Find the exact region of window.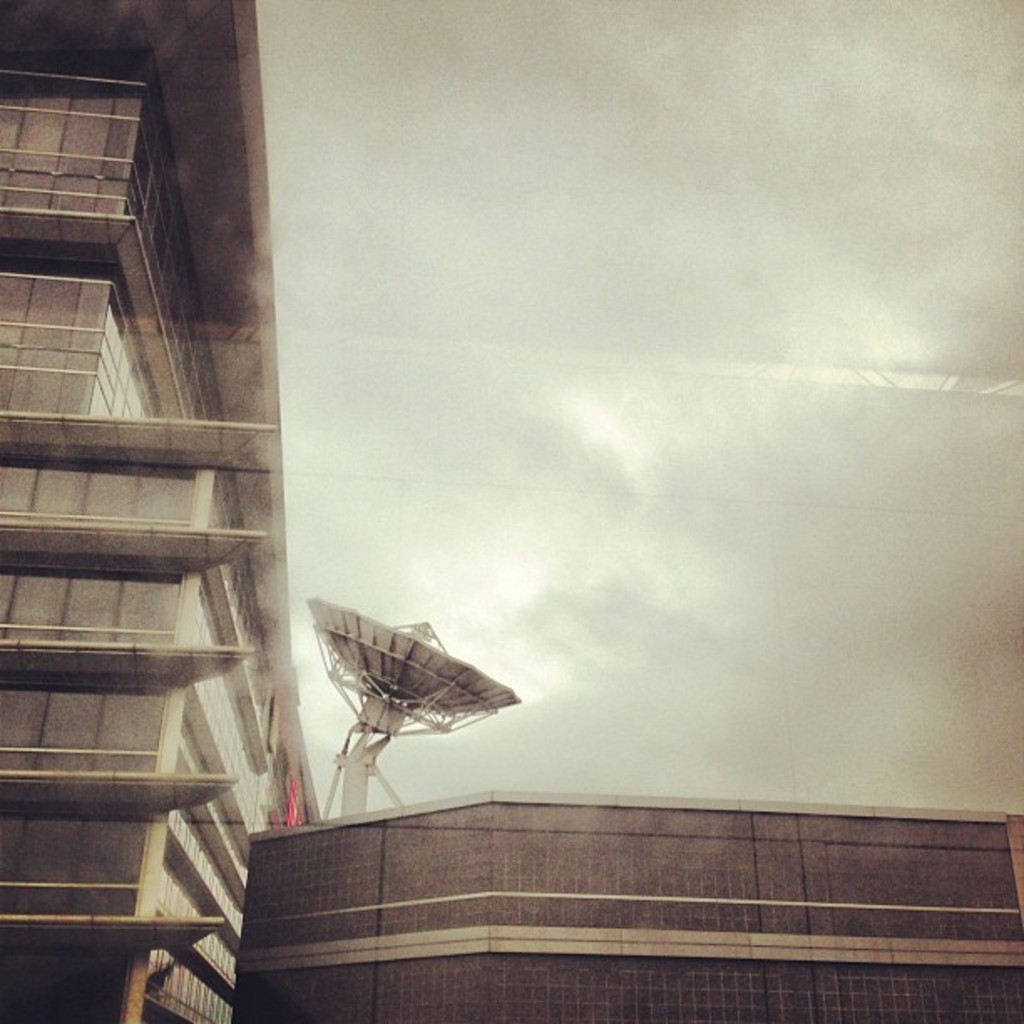
Exact region: (left=0, top=574, right=177, bottom=651).
